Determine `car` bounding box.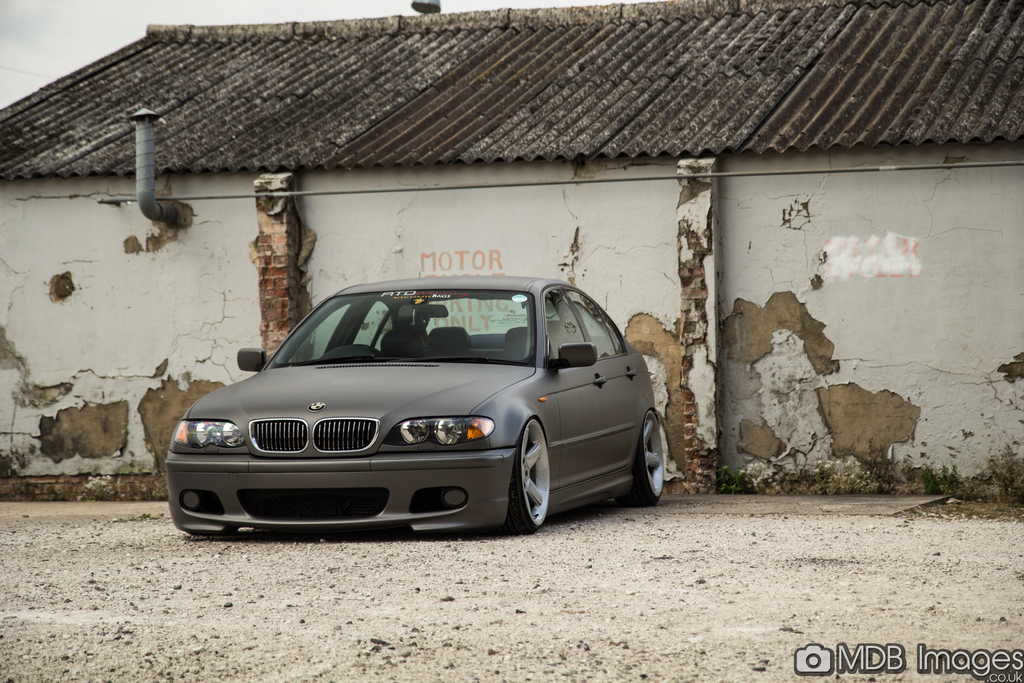
Determined: <box>166,280,670,528</box>.
